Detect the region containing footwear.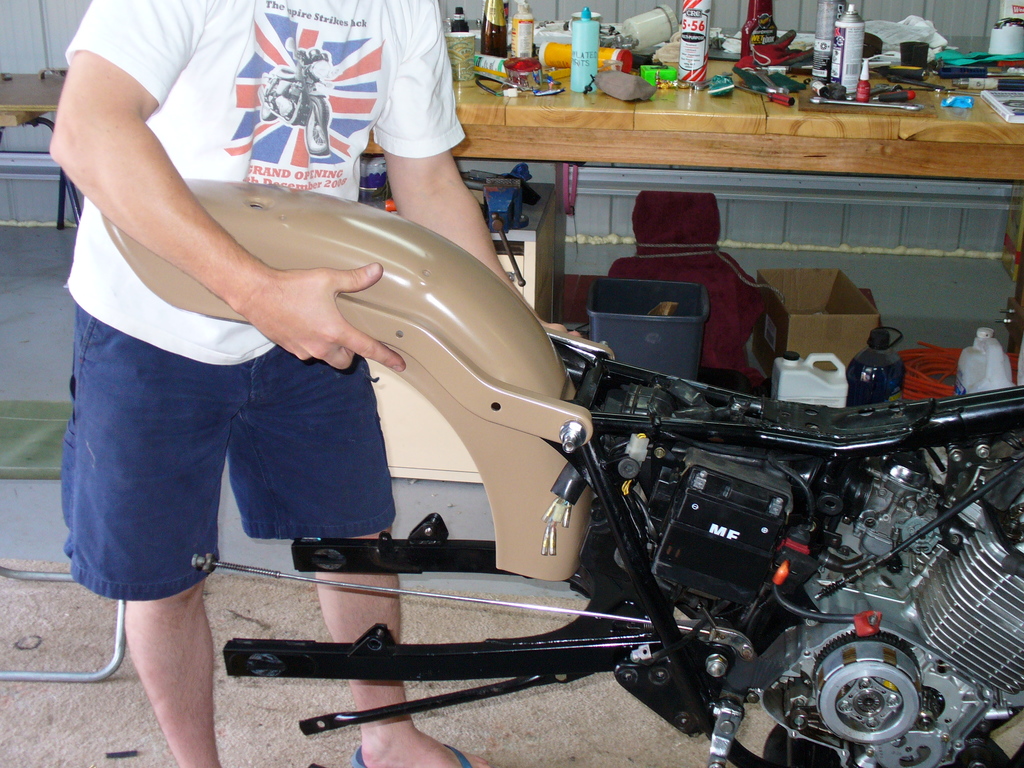
[356,743,472,767].
